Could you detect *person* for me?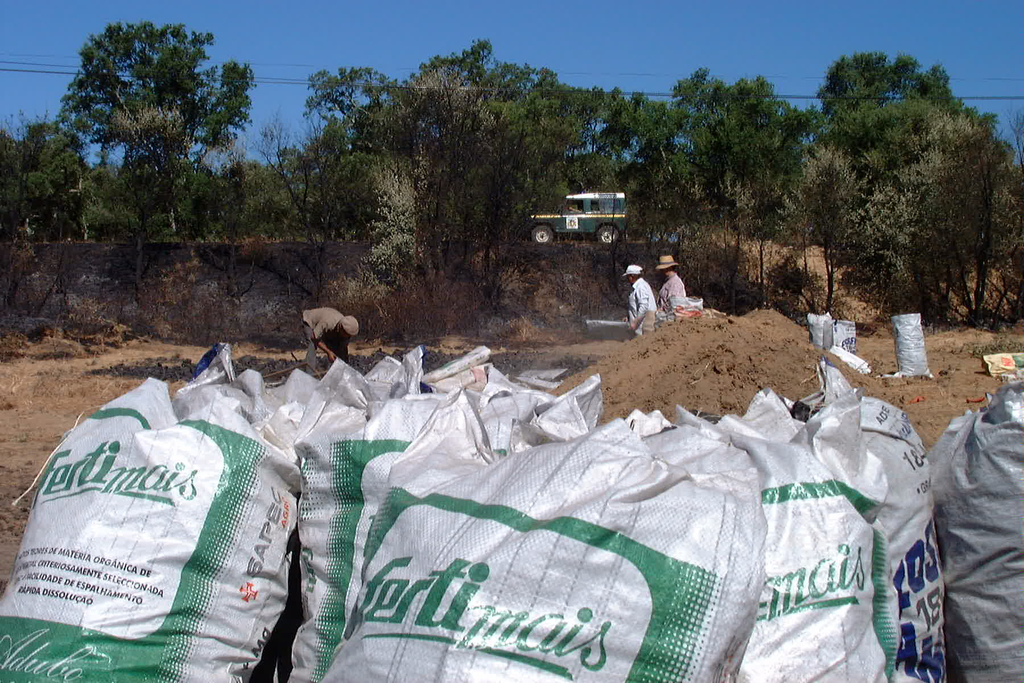
Detection result: (left=621, top=265, right=654, bottom=342).
